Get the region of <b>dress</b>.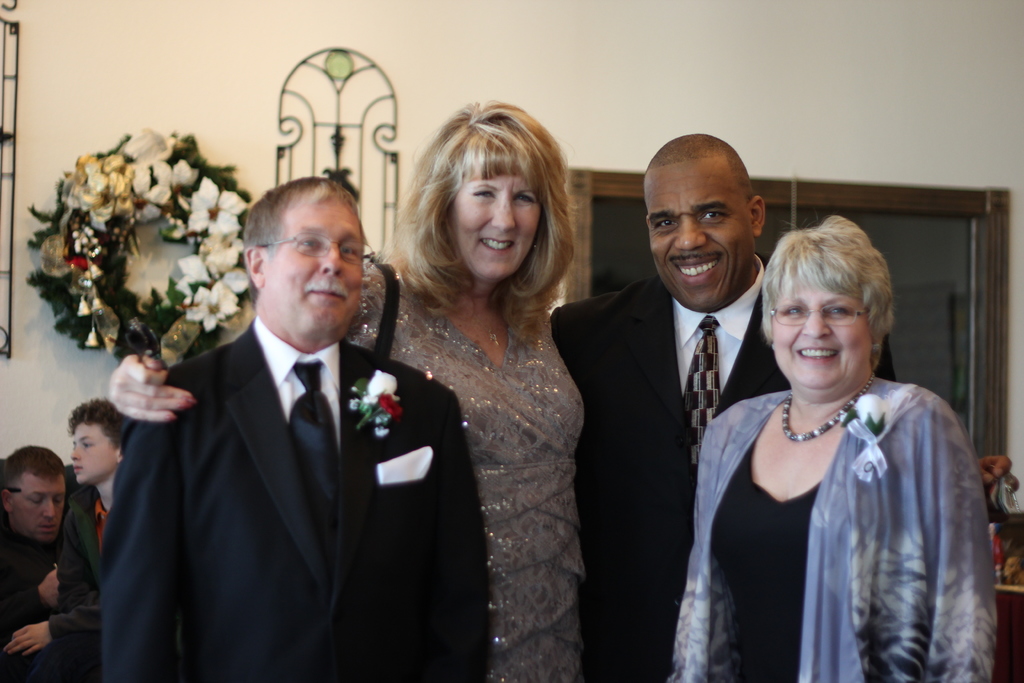
x1=714, y1=437, x2=824, y2=682.
